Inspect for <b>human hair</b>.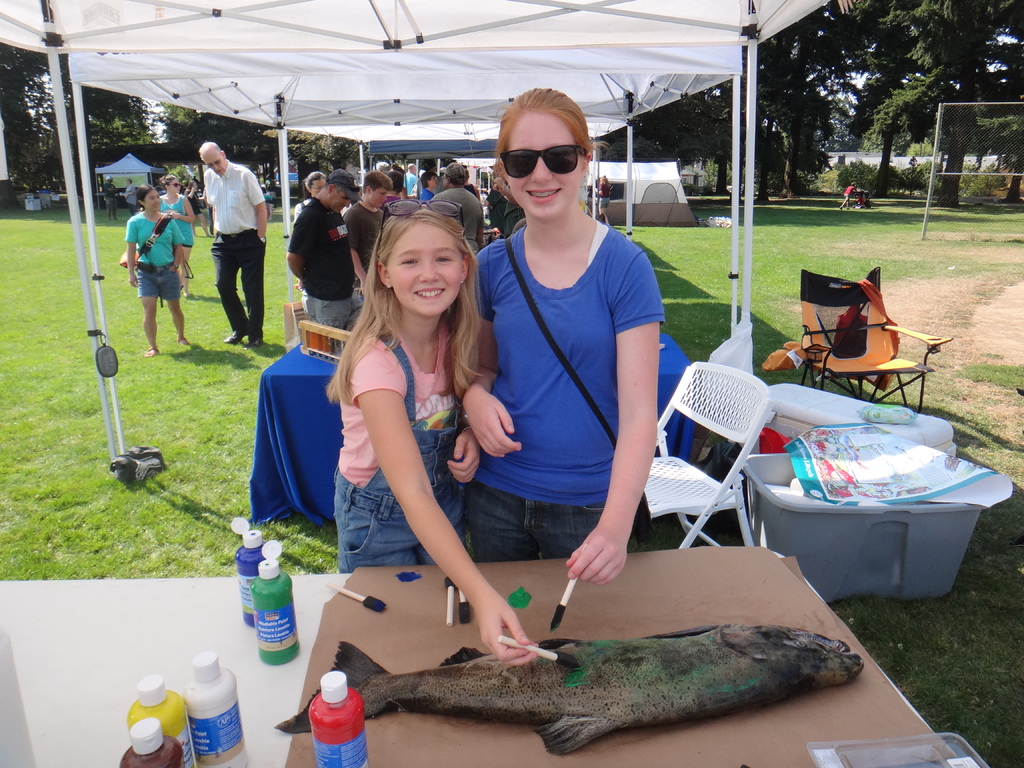
Inspection: 330:195:462:415.
